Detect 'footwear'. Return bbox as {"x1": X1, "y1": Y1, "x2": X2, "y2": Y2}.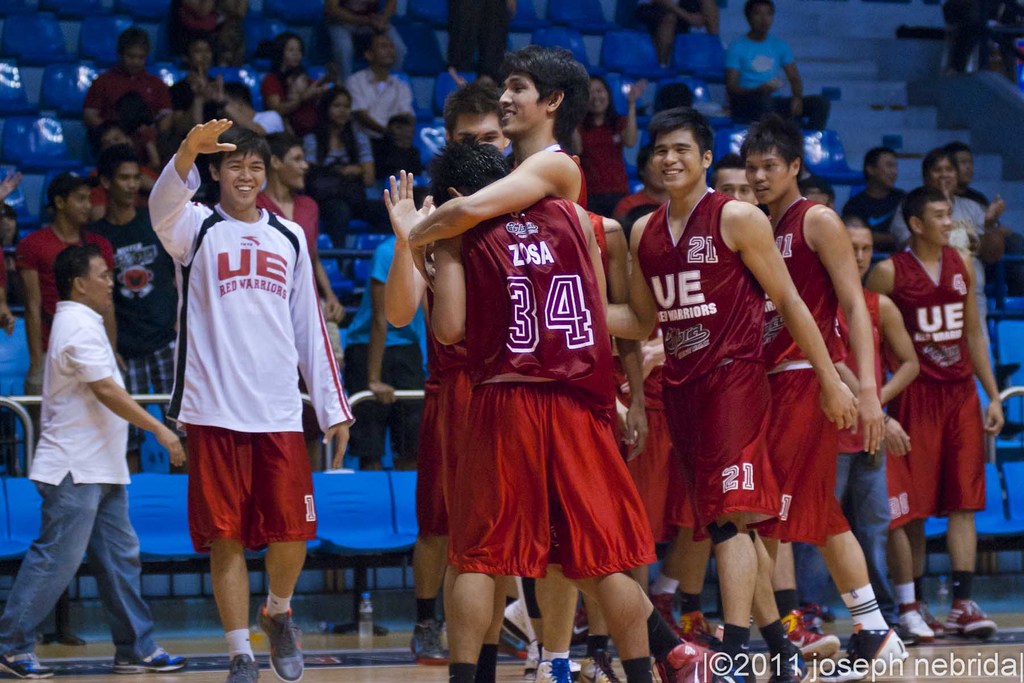
{"x1": 653, "y1": 639, "x2": 719, "y2": 682}.
